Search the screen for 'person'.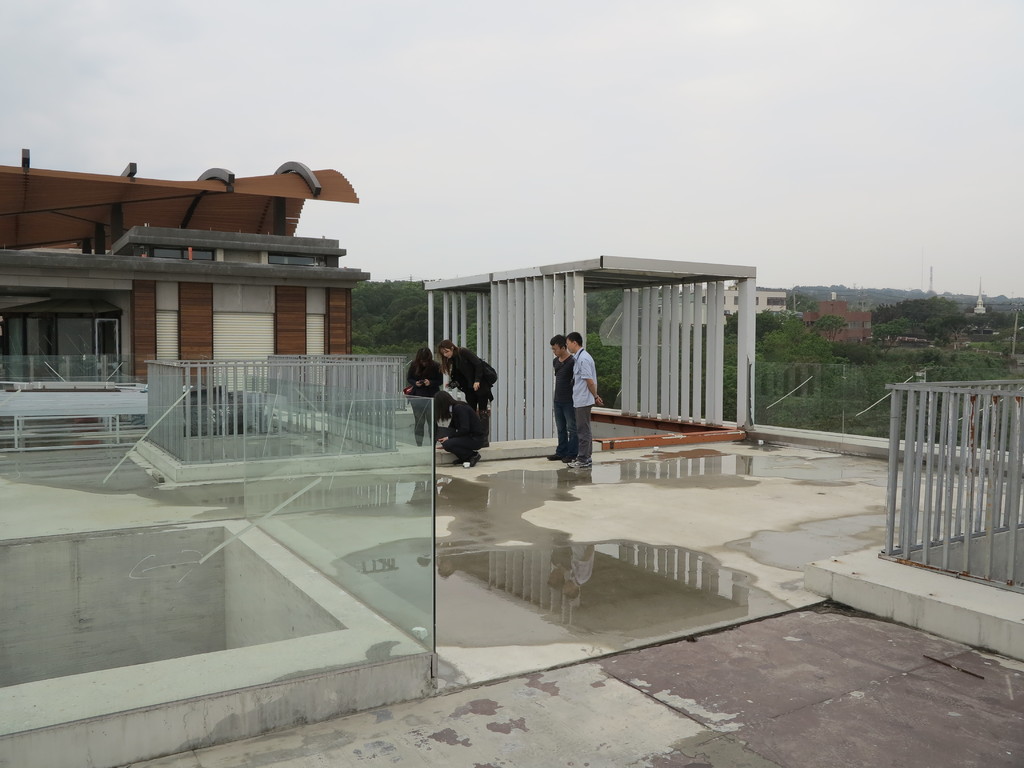
Found at x1=547, y1=333, x2=579, y2=462.
